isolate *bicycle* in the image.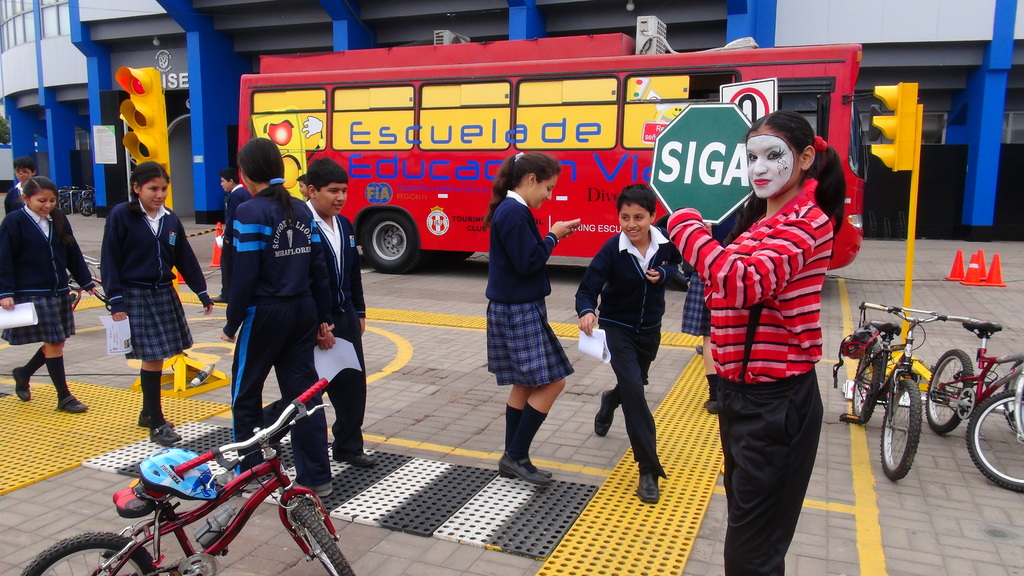
Isolated region: box=[69, 250, 113, 310].
